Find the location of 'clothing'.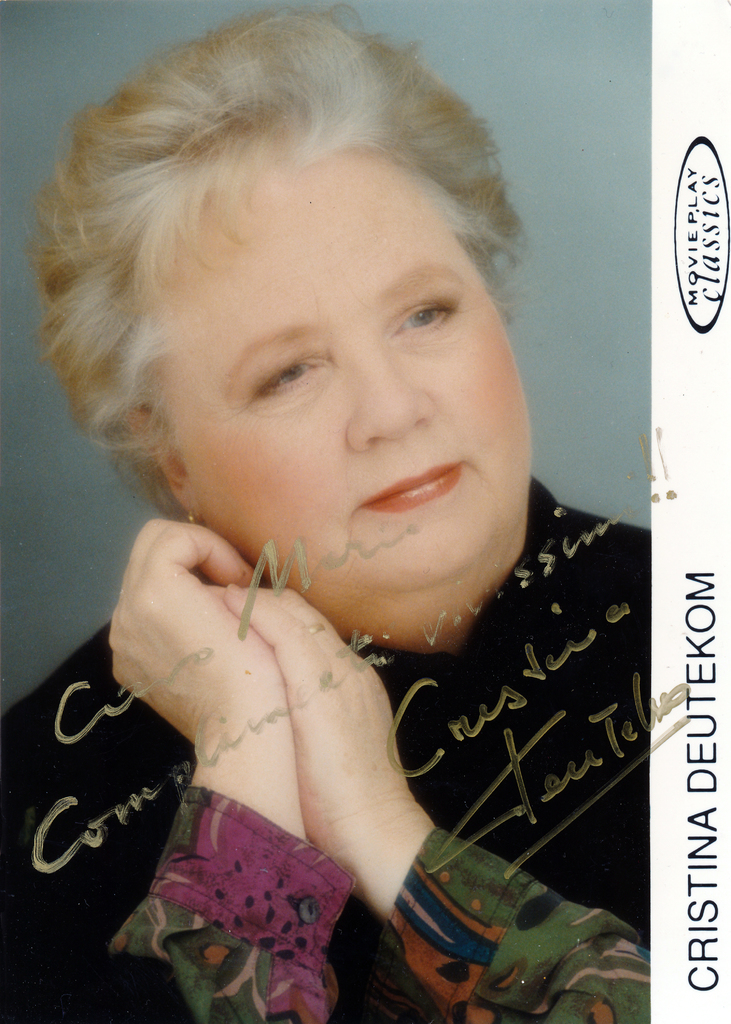
Location: pyautogui.locateOnScreen(0, 476, 650, 1023).
